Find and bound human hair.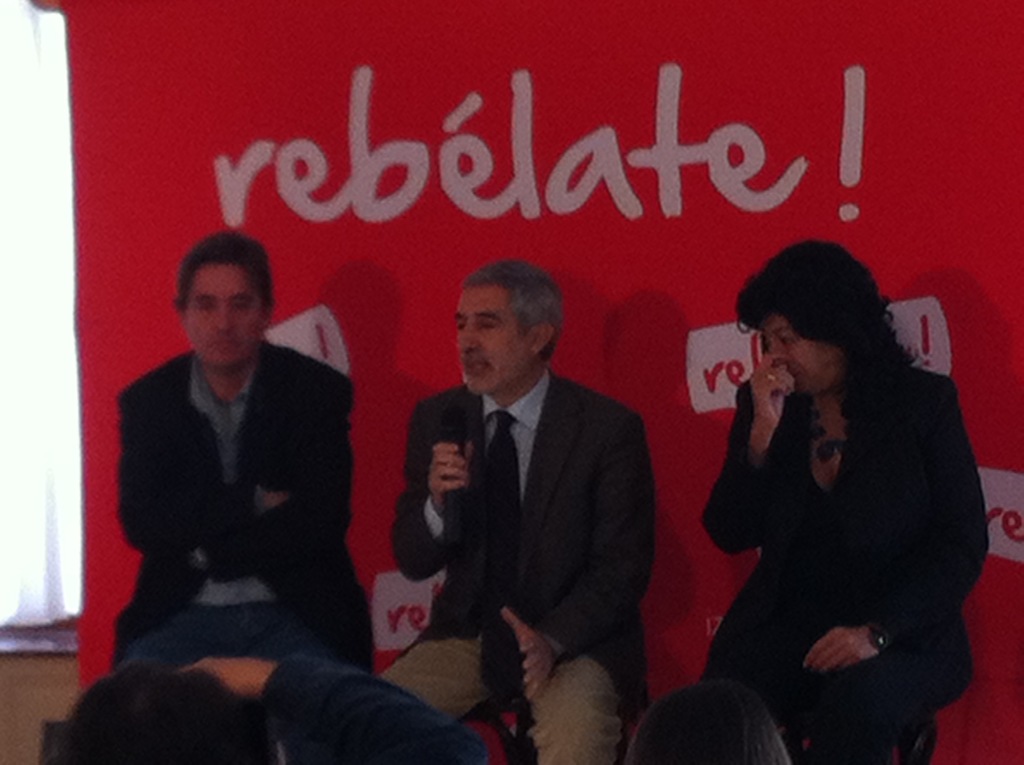
Bound: left=464, top=257, right=563, bottom=362.
